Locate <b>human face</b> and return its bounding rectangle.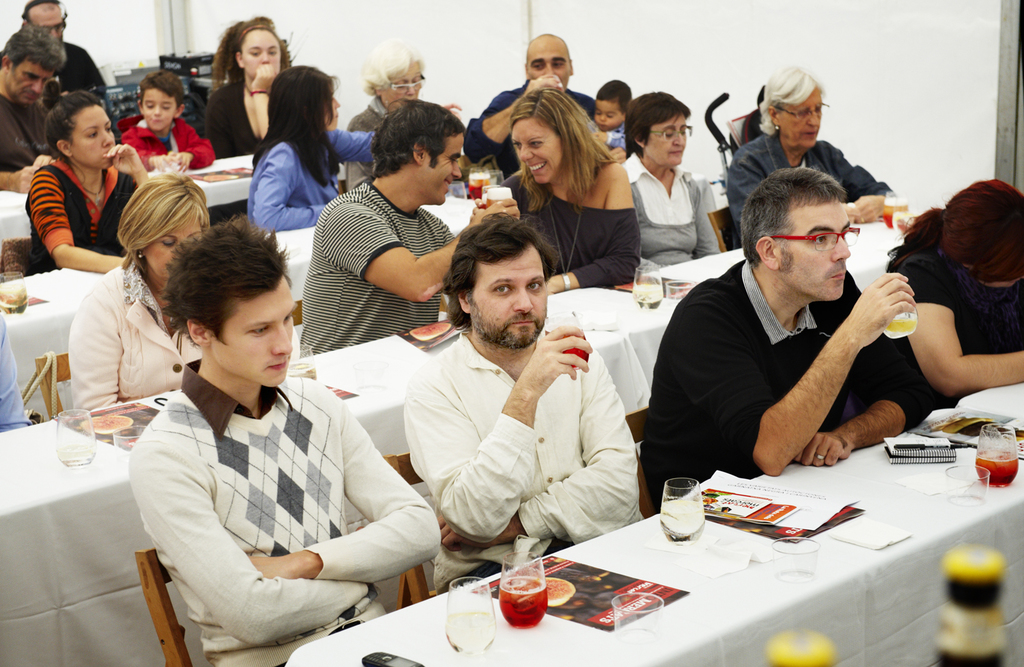
left=475, top=253, right=547, bottom=346.
